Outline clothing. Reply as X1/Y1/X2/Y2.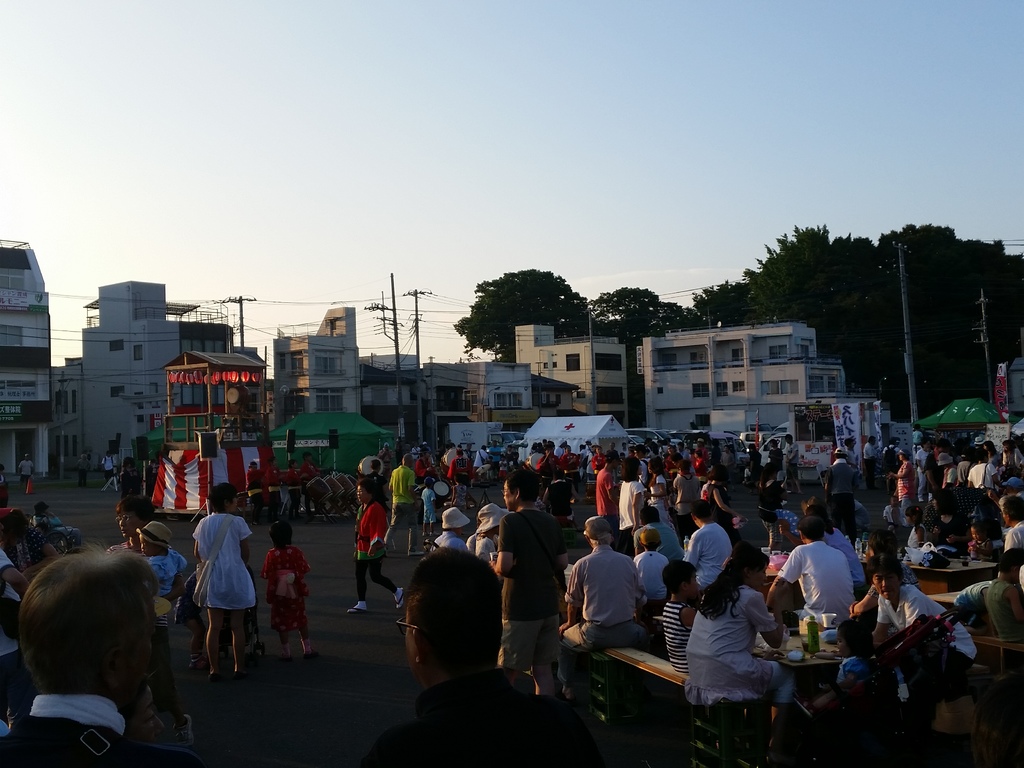
139/547/177/610.
